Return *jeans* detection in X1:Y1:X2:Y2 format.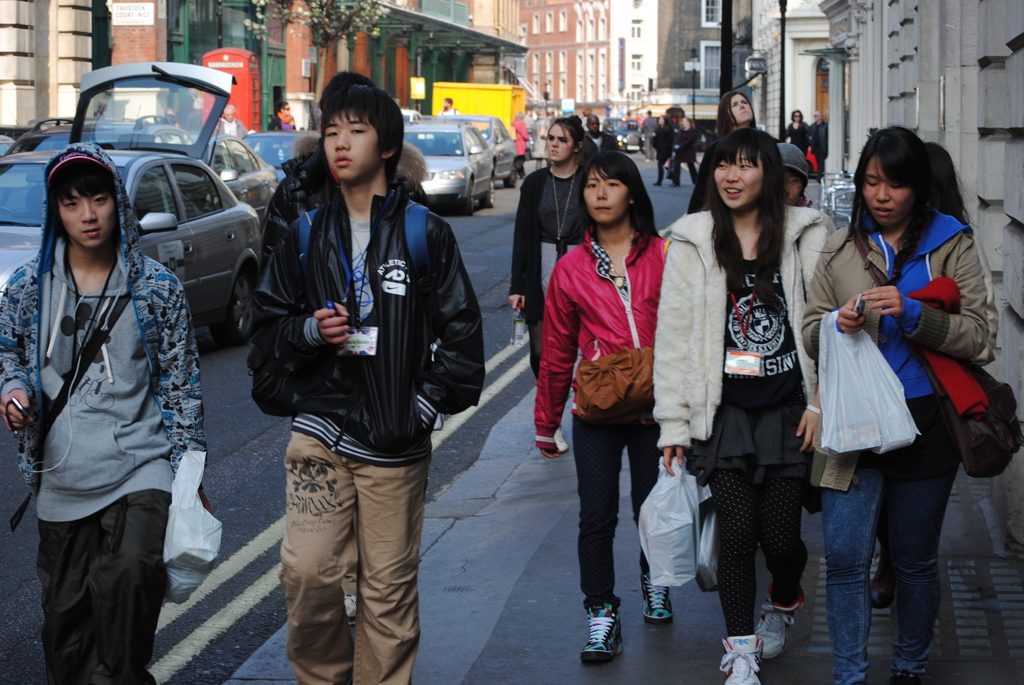
572:420:660:607.
